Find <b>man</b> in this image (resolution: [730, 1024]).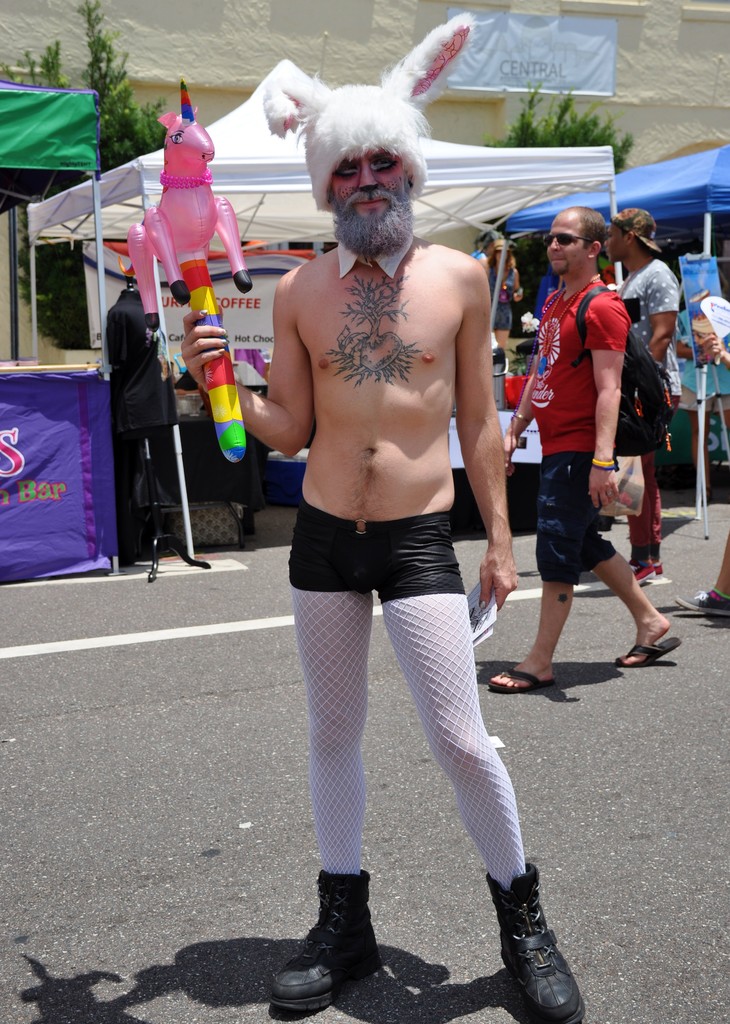
{"left": 104, "top": 295, "right": 193, "bottom": 573}.
